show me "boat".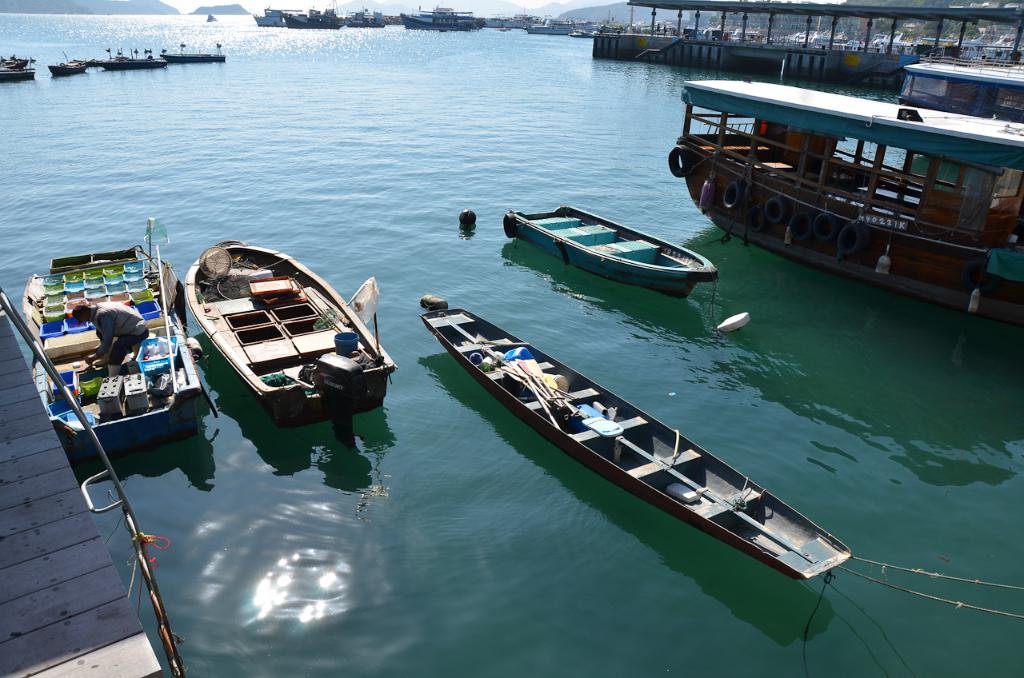
"boat" is here: 184,233,403,431.
